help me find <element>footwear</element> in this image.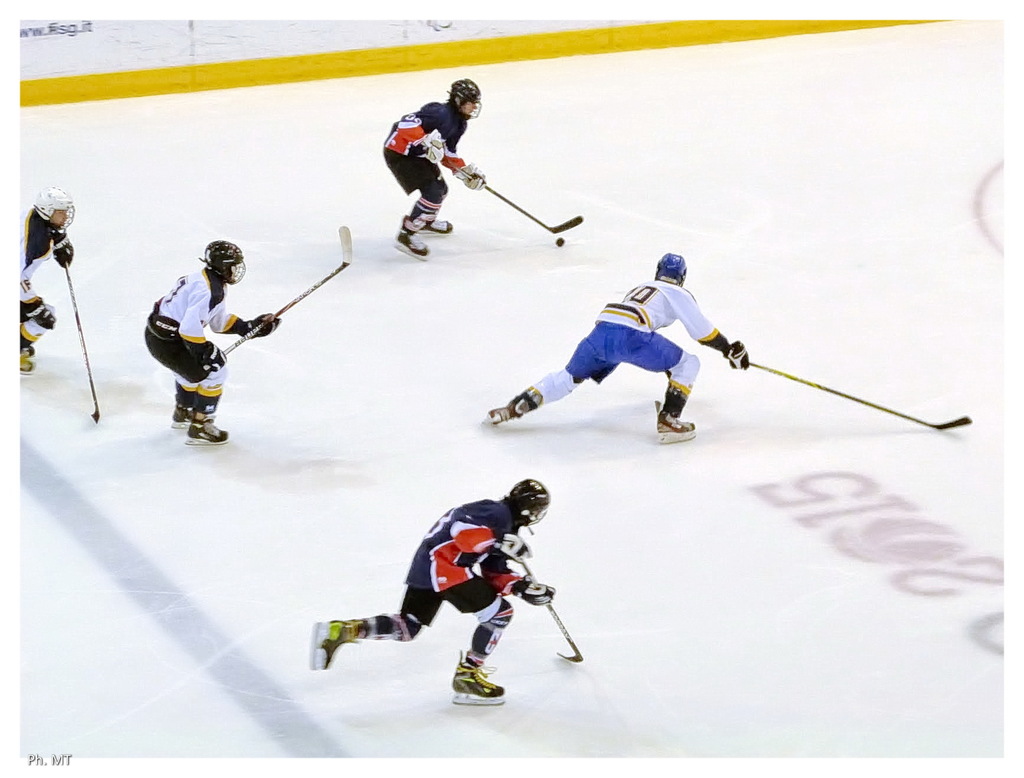
Found it: (left=490, top=397, right=522, bottom=429).
